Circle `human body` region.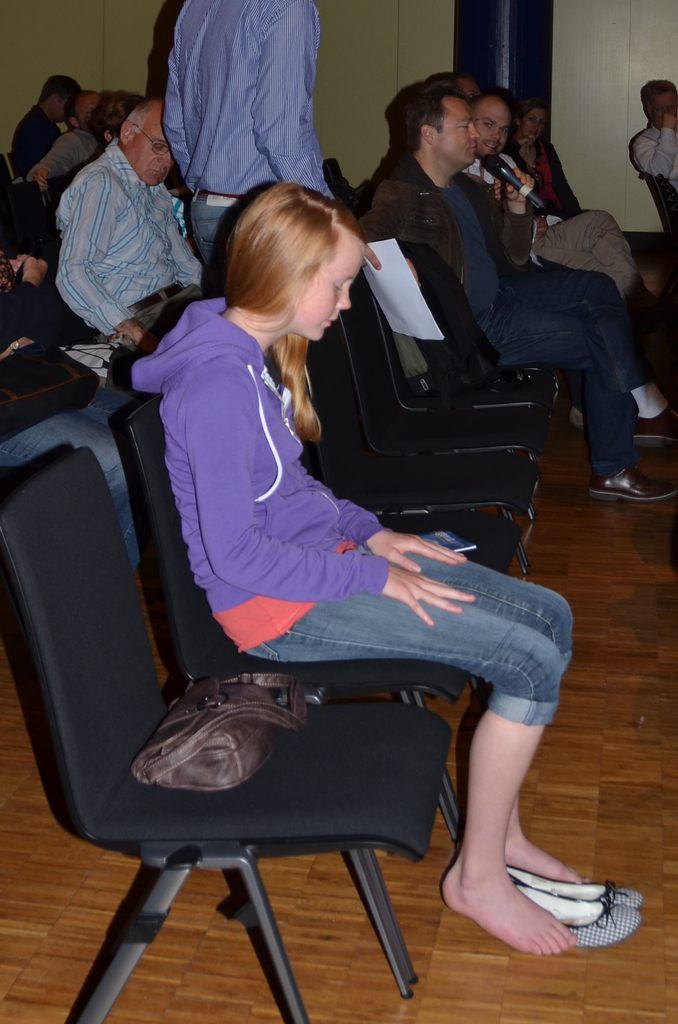
Region: l=464, t=92, r=677, b=407.
